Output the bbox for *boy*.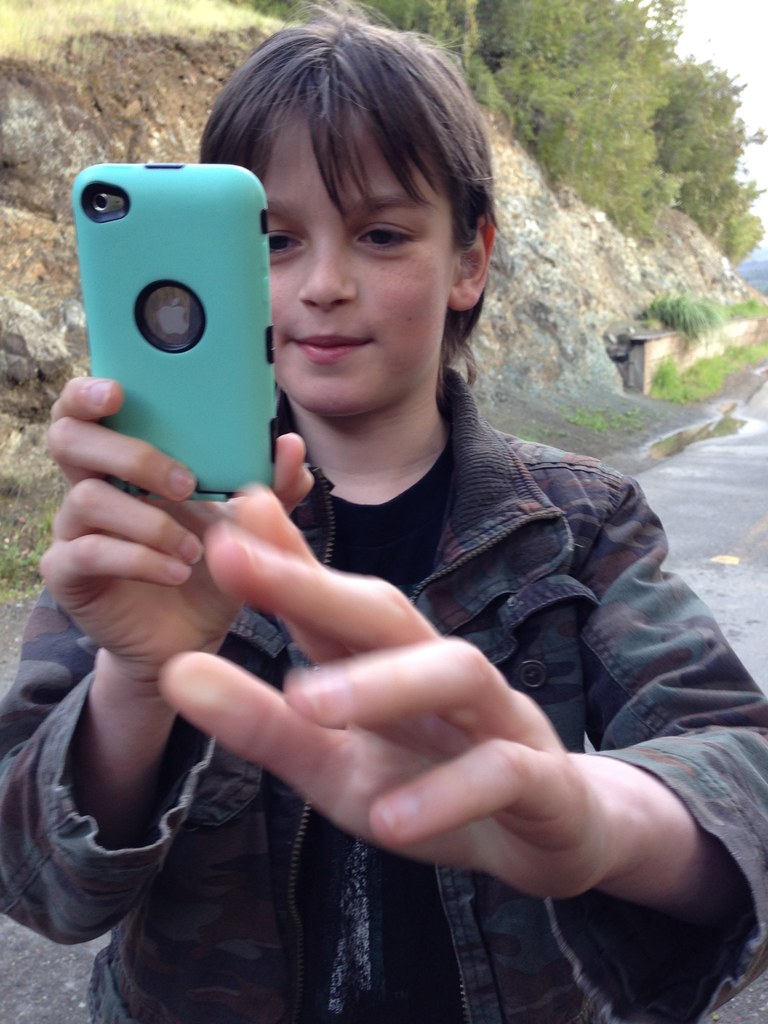
49,26,703,991.
